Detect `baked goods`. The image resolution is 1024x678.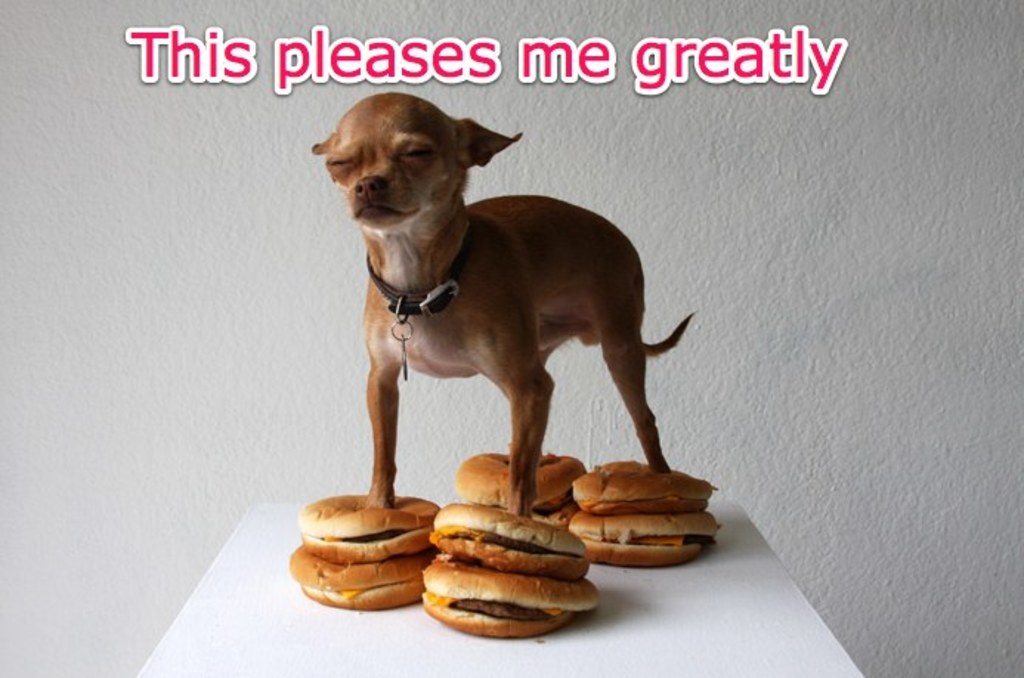
[x1=424, y1=501, x2=591, y2=576].
